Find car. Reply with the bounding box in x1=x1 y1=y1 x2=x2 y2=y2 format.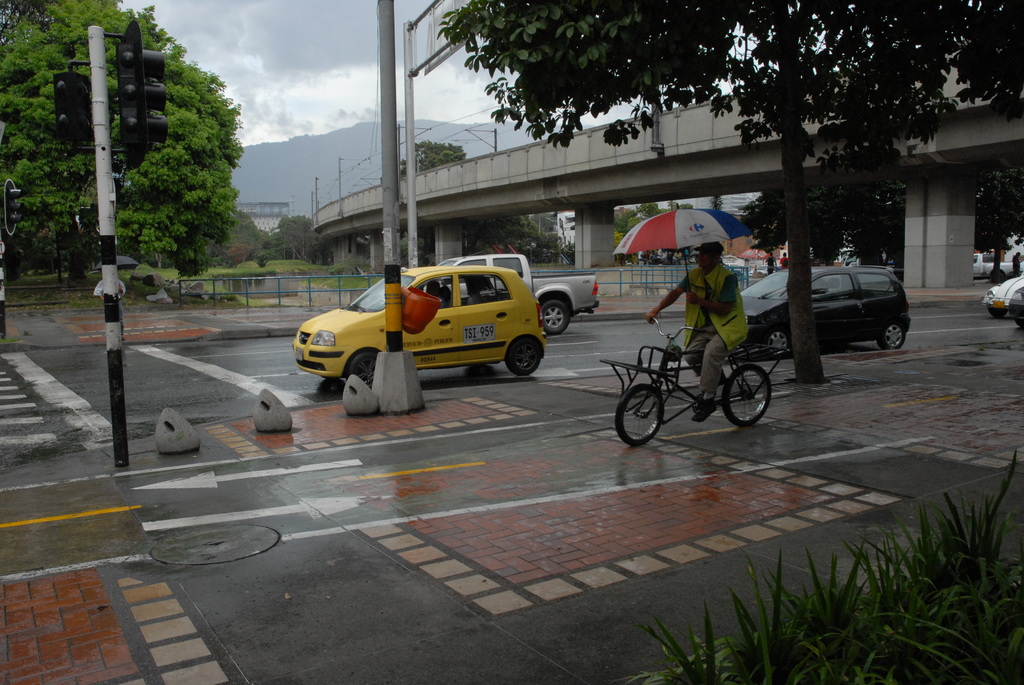
x1=749 y1=265 x2=776 y2=276.
